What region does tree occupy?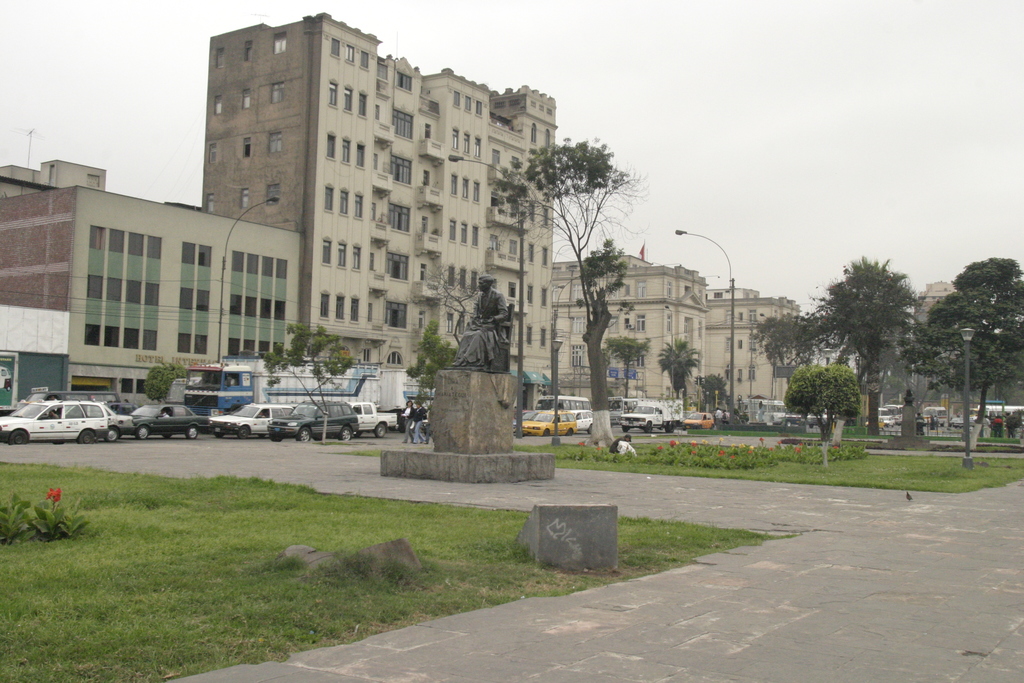
rect(259, 322, 354, 441).
